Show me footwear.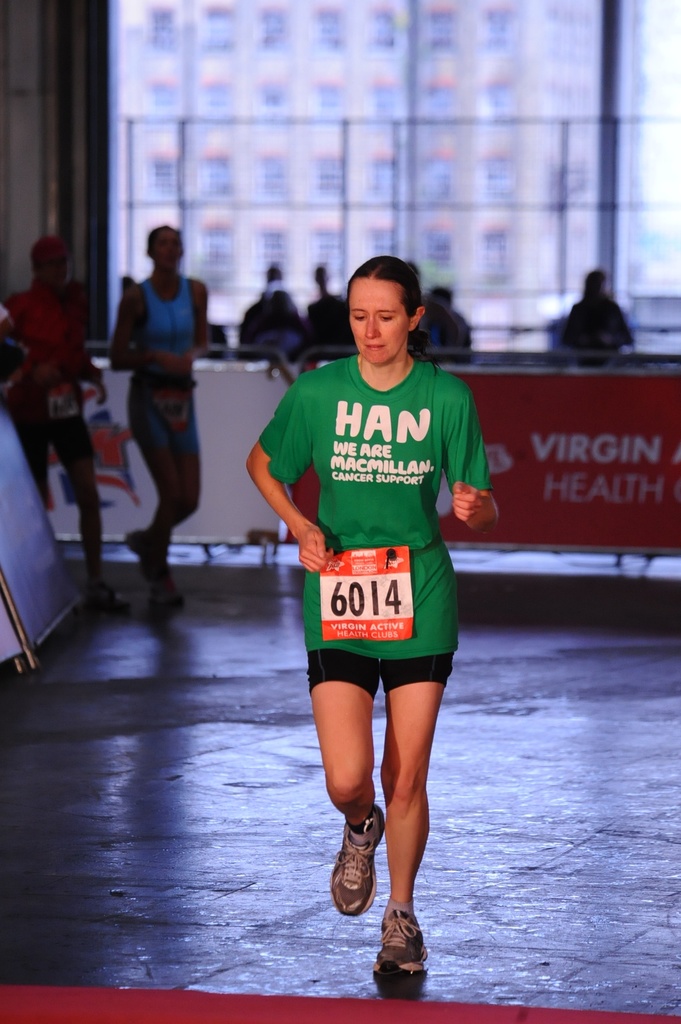
footwear is here: box=[331, 818, 374, 925].
